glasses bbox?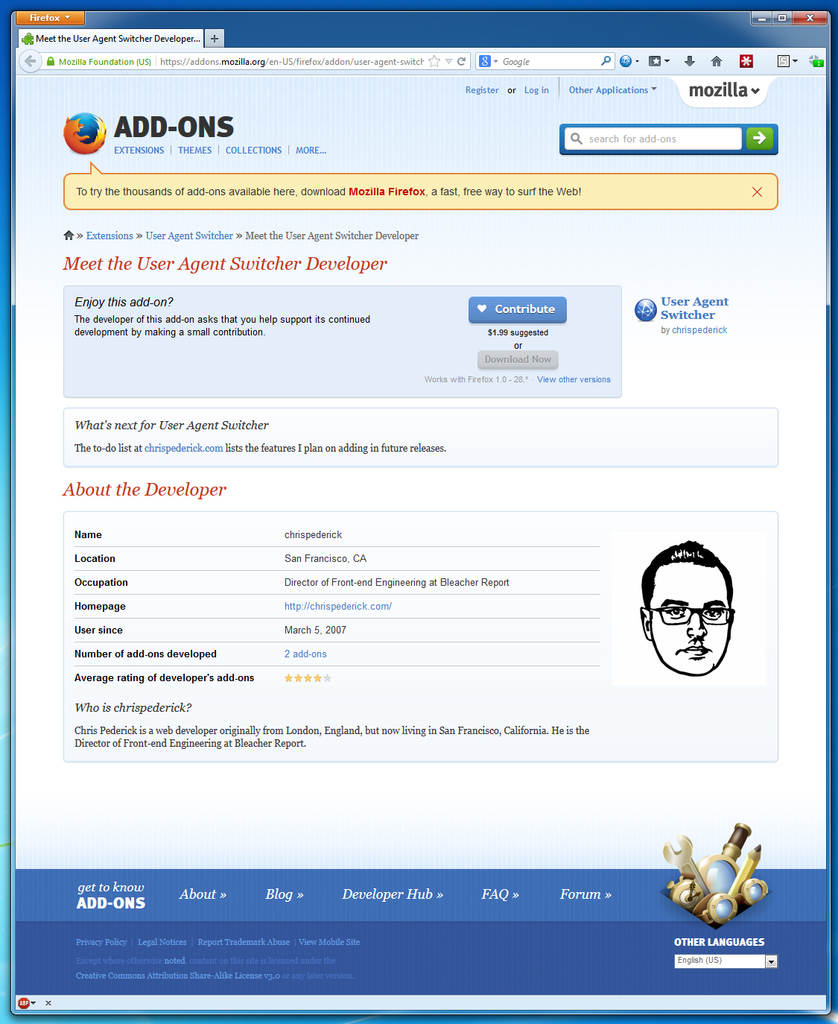
region(647, 604, 734, 628)
